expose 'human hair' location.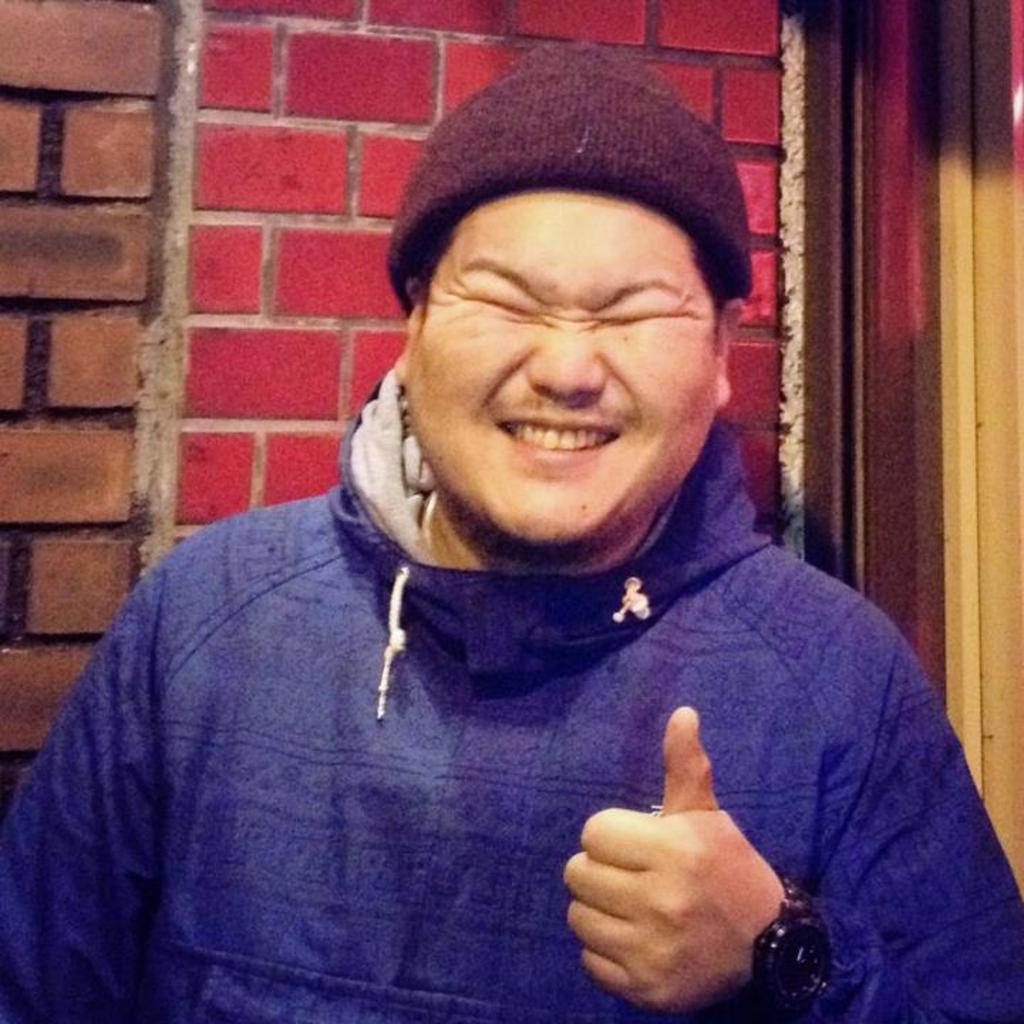
Exposed at (400,210,732,337).
